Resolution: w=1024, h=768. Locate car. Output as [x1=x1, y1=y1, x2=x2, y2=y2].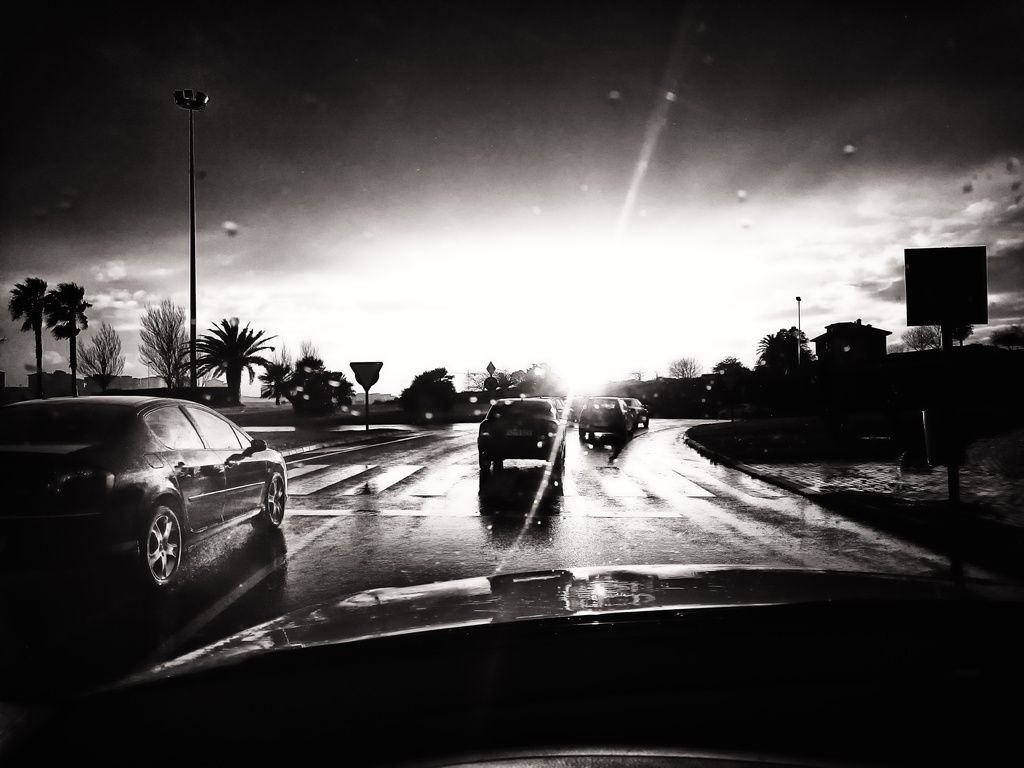
[x1=0, y1=393, x2=291, y2=599].
